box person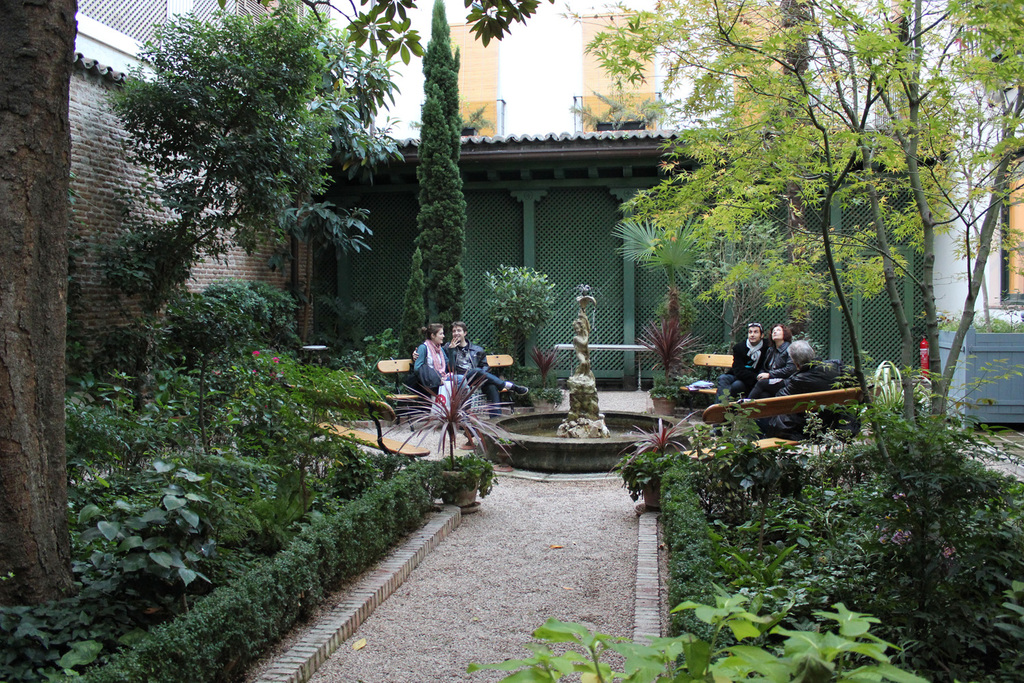
x1=416 y1=324 x2=530 y2=413
